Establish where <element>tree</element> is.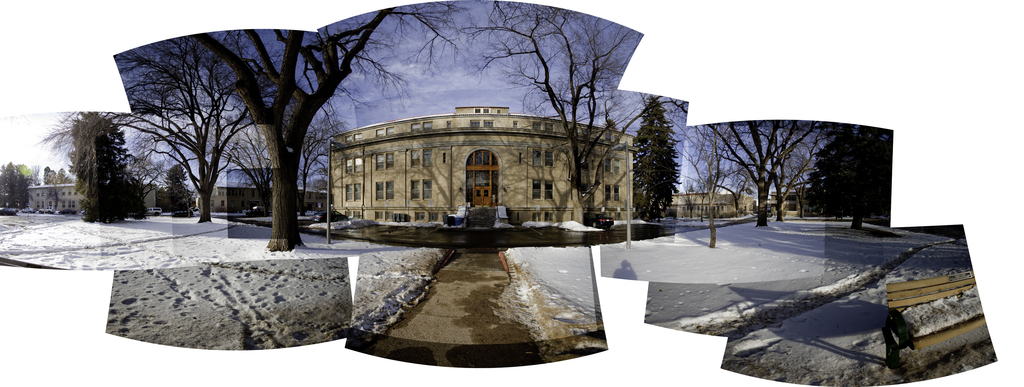
Established at [x1=636, y1=90, x2=682, y2=230].
